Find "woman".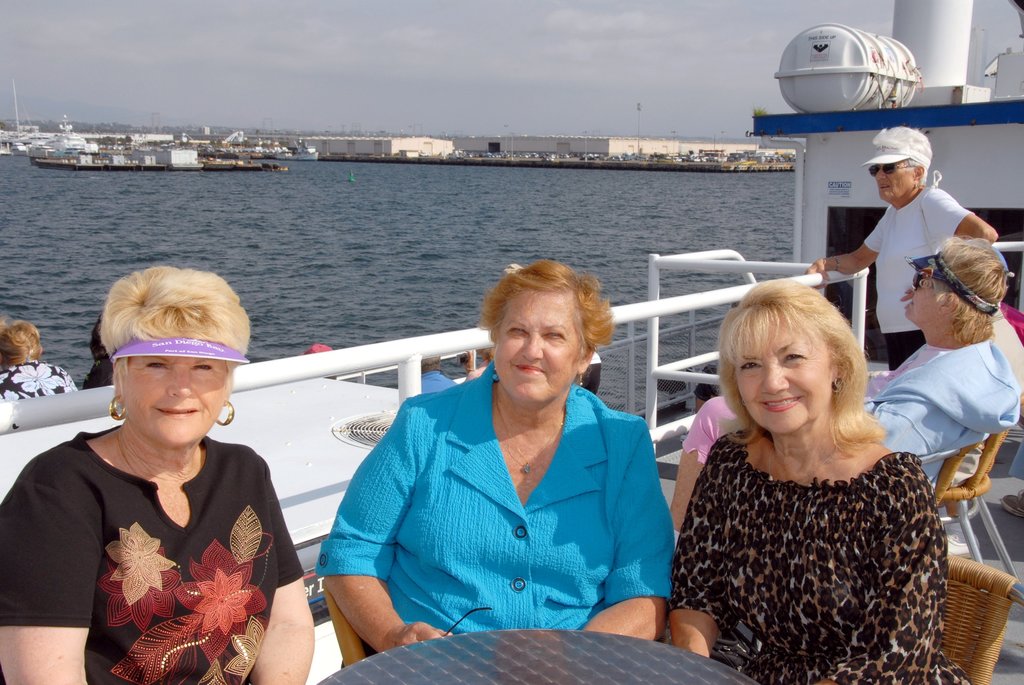
668 278 972 684.
